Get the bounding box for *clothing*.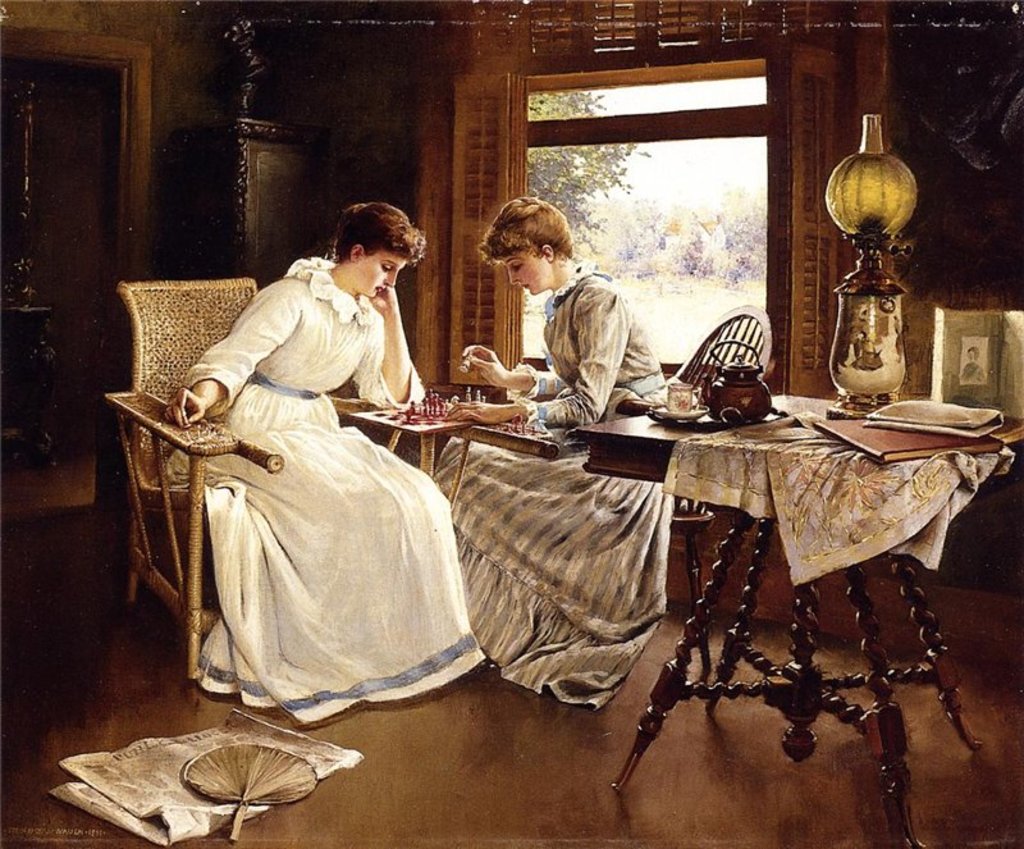
l=430, t=261, r=666, b=715.
